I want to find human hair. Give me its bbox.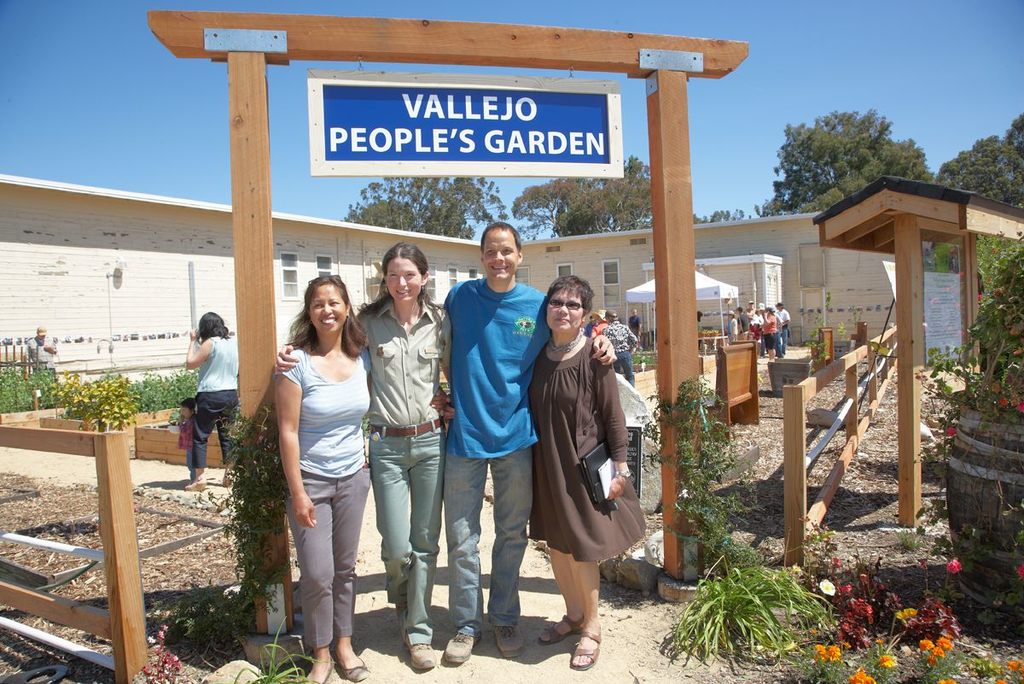
rect(545, 272, 598, 324).
